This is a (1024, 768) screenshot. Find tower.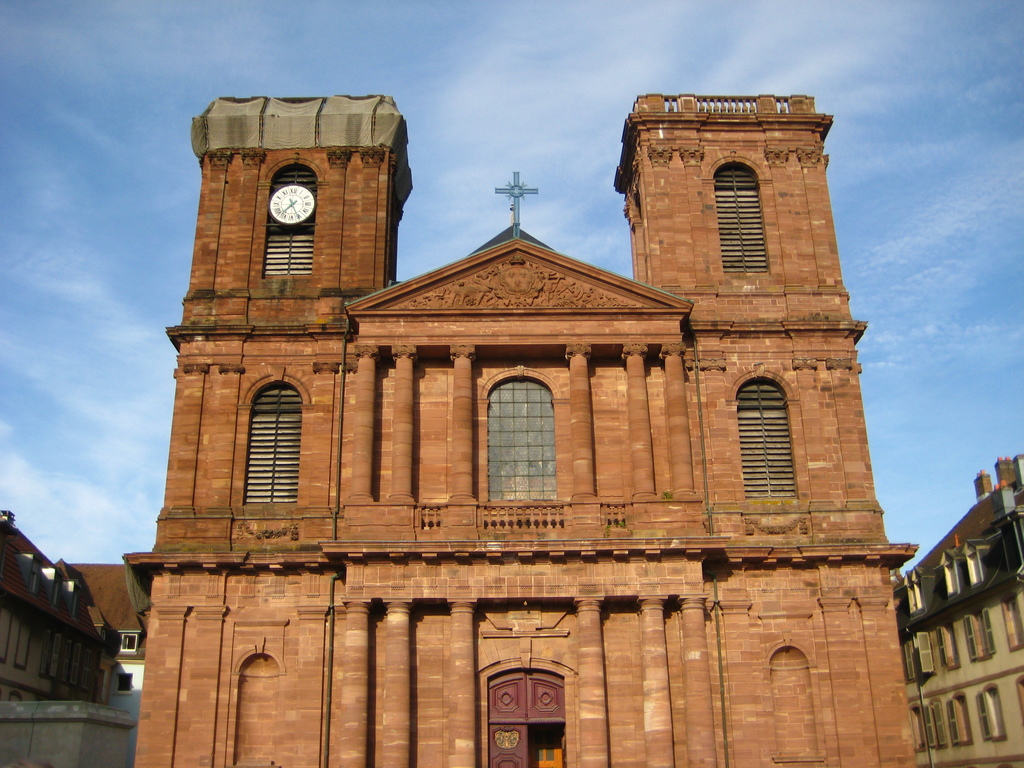
Bounding box: crop(124, 49, 877, 733).
